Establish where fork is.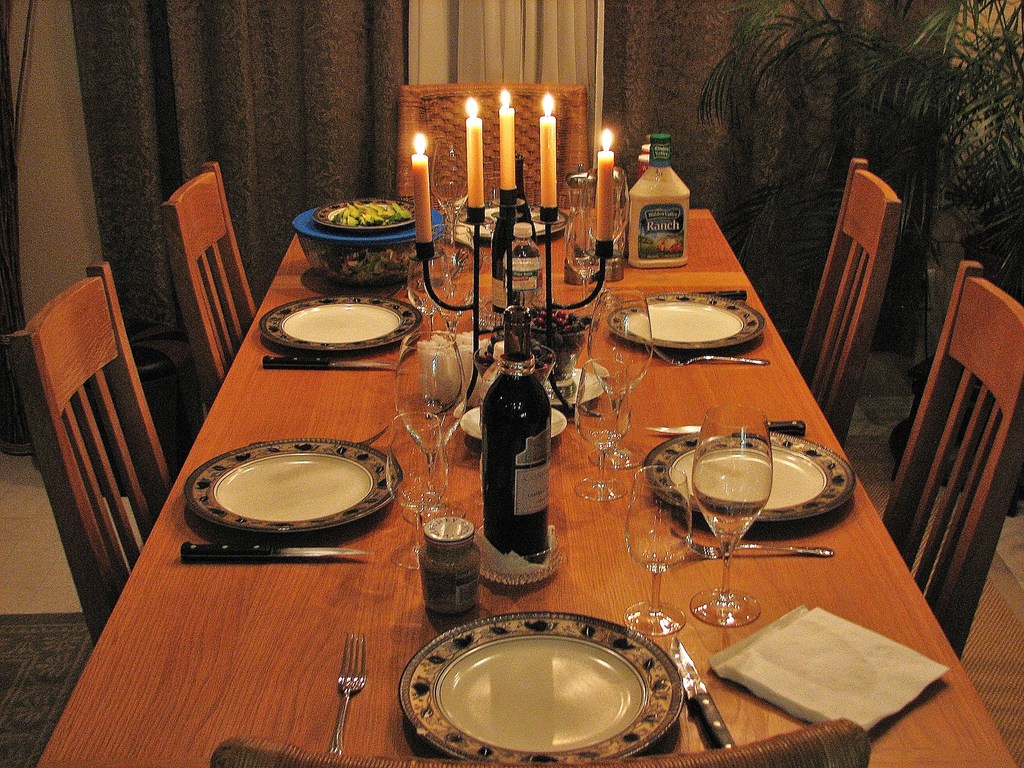
Established at {"left": 652, "top": 348, "right": 770, "bottom": 367}.
